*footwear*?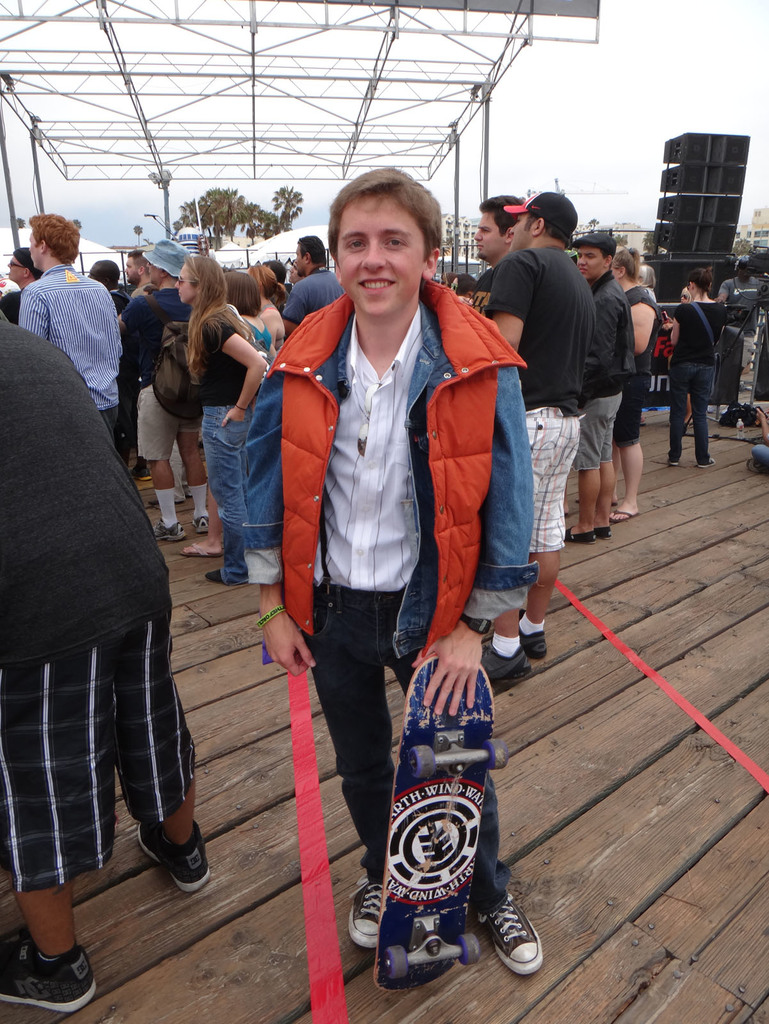
611,509,637,521
